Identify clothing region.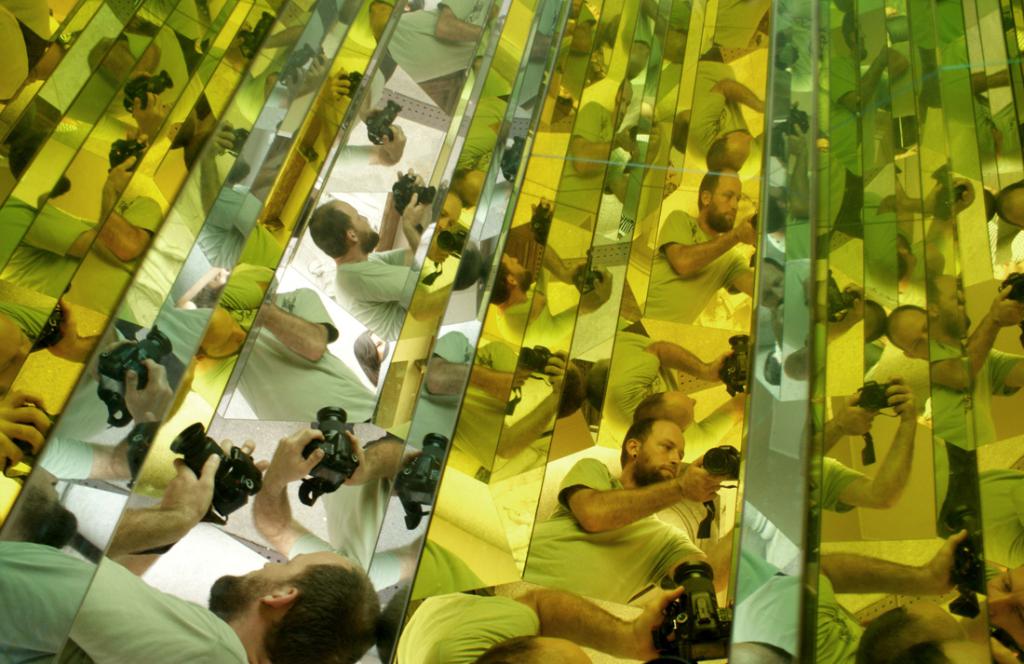
Region: left=651, top=206, right=739, bottom=324.
